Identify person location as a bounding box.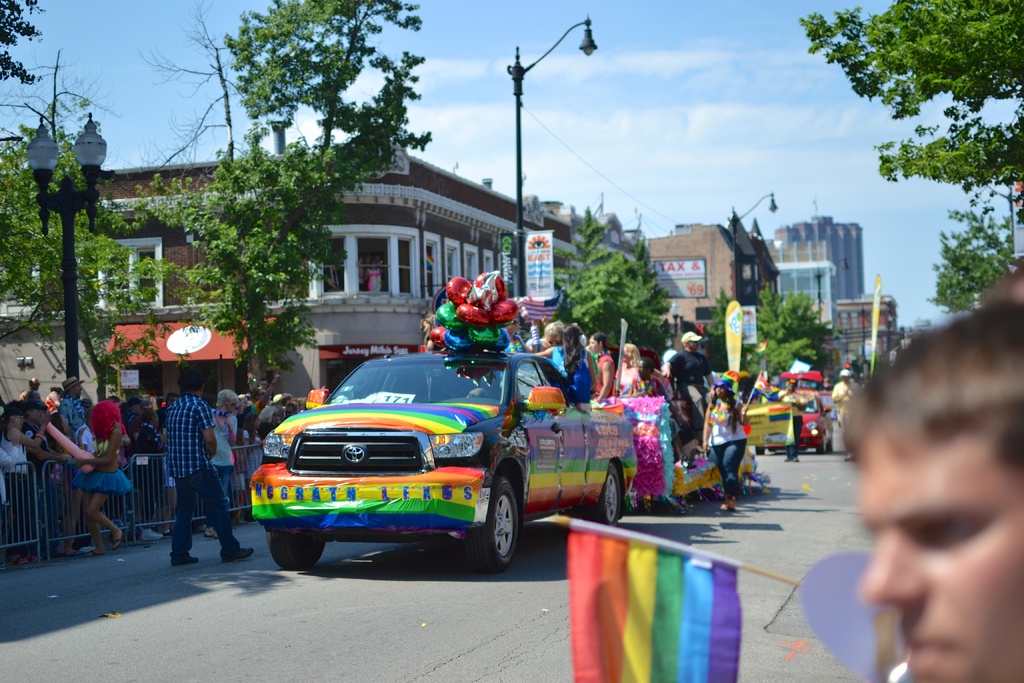
l=706, t=393, r=758, b=525.
